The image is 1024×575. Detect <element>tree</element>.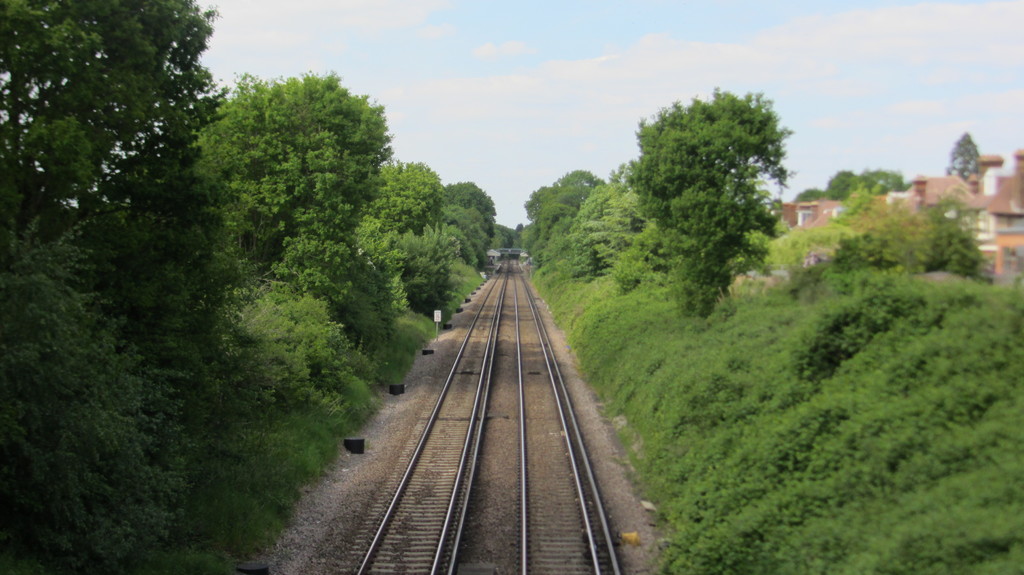
Detection: [x1=440, y1=178, x2=506, y2=261].
